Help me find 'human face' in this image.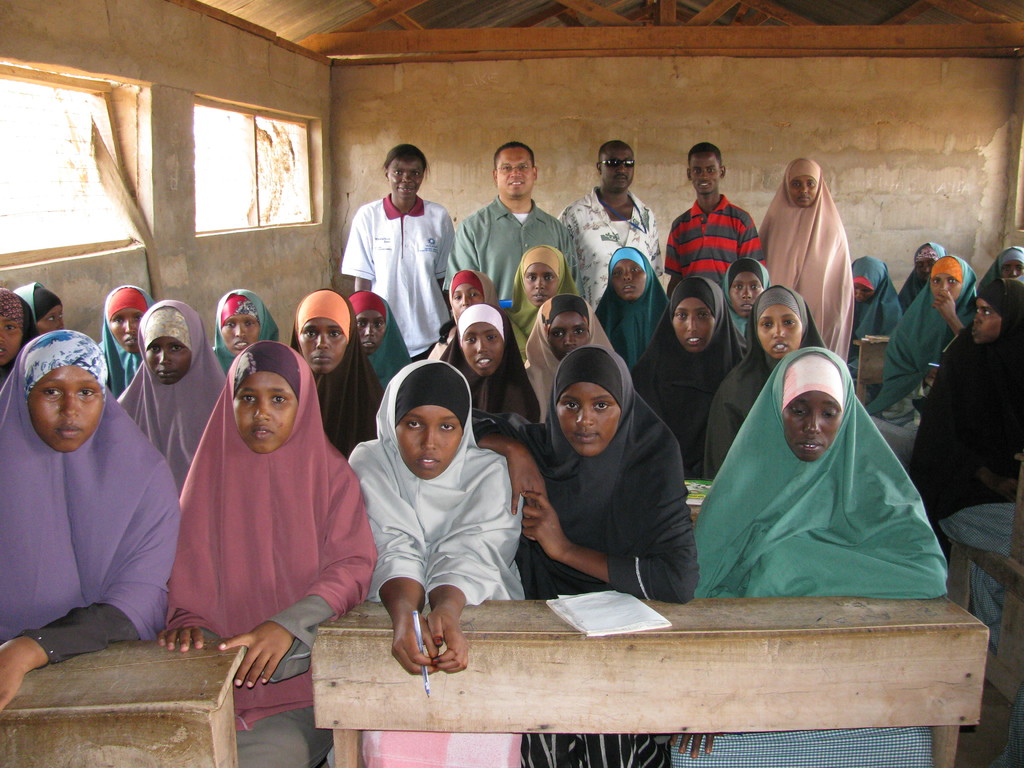
Found it: box=[298, 316, 349, 373].
